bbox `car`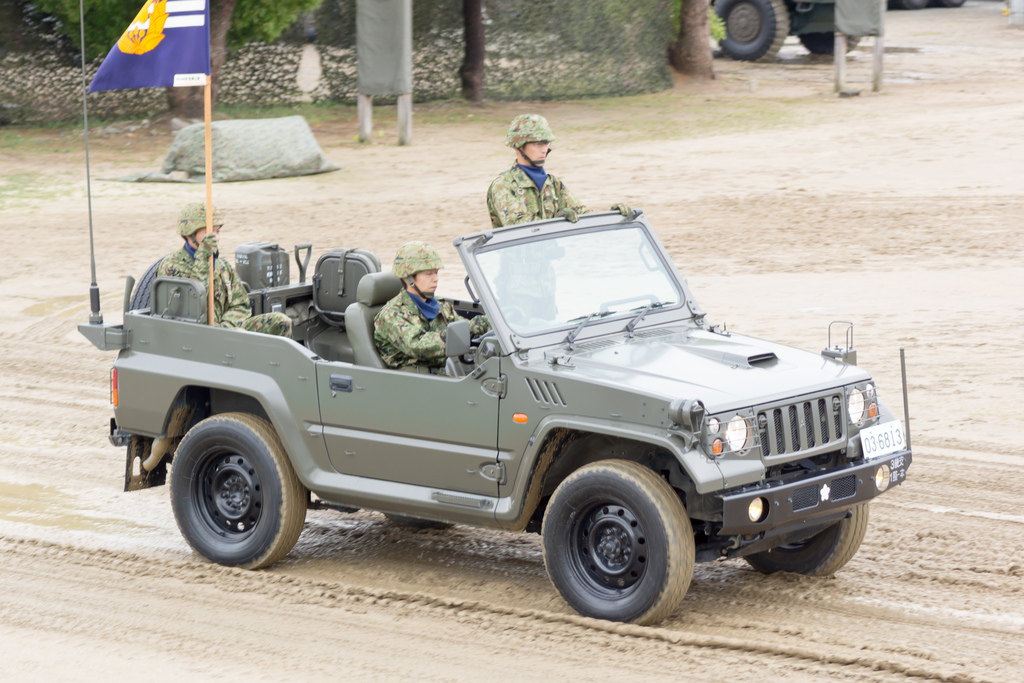
bbox(149, 193, 931, 620)
